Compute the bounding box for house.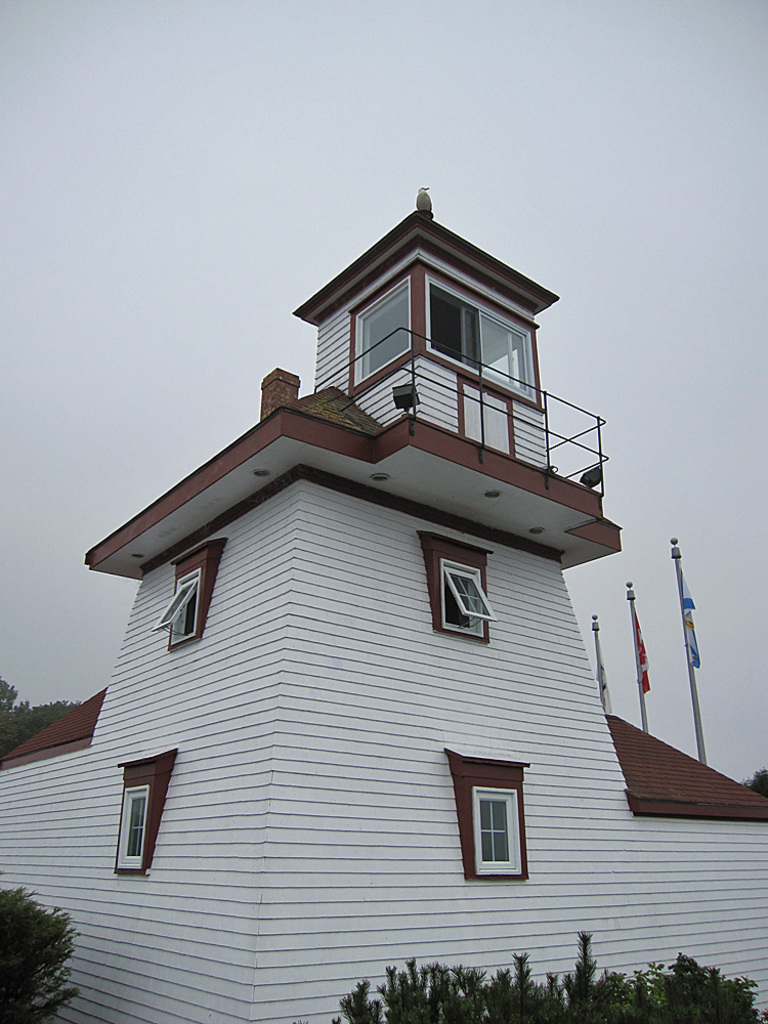
{"x1": 27, "y1": 166, "x2": 722, "y2": 983}.
